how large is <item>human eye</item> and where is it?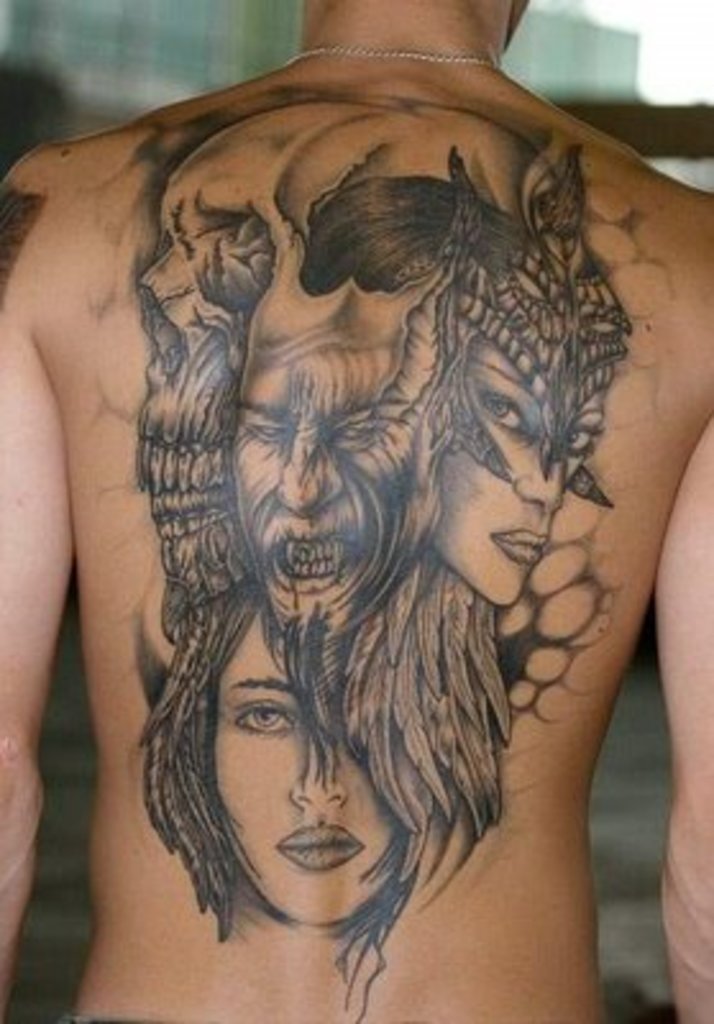
Bounding box: box=[215, 691, 305, 763].
